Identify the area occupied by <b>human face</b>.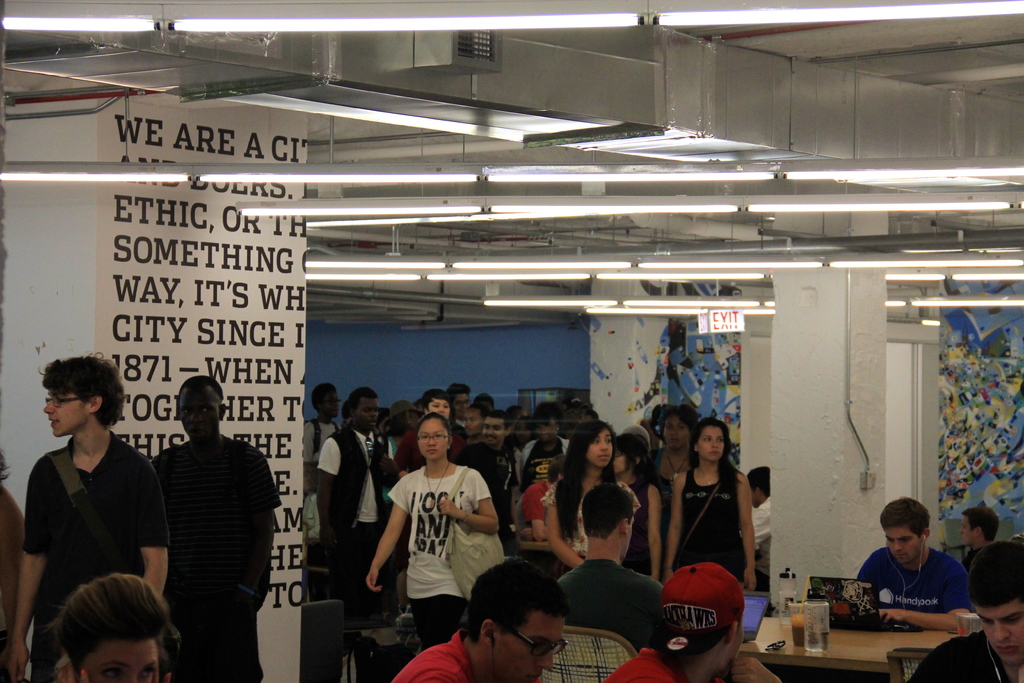
Area: bbox(451, 393, 468, 417).
